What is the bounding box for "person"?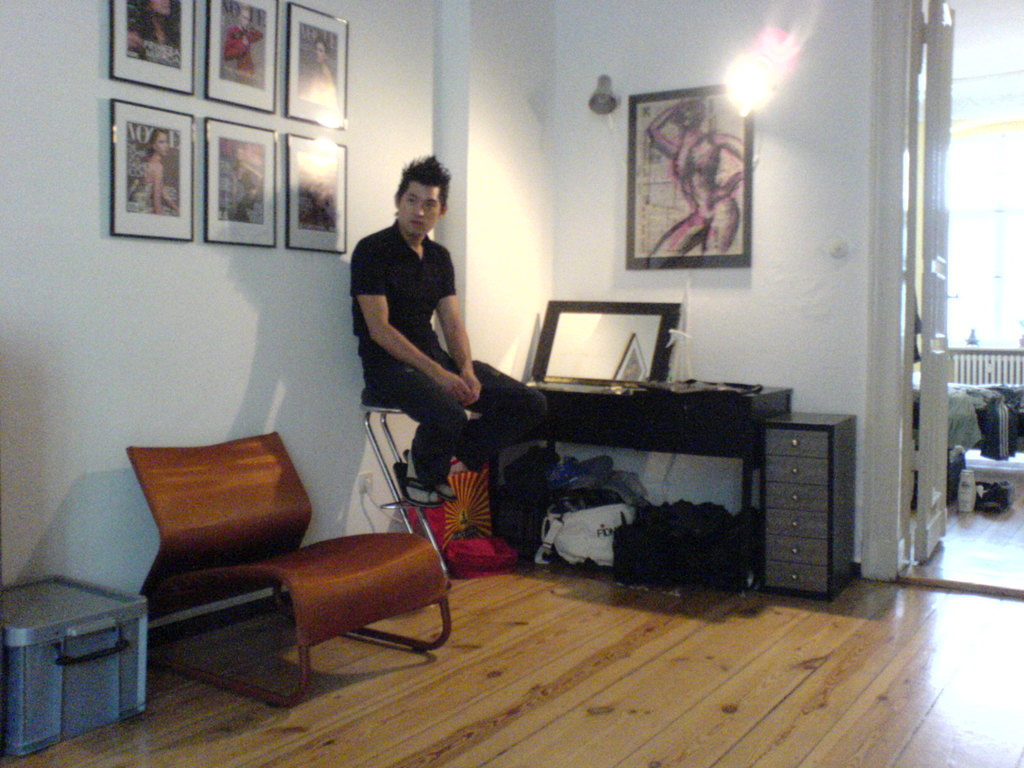
bbox=[649, 93, 755, 260].
